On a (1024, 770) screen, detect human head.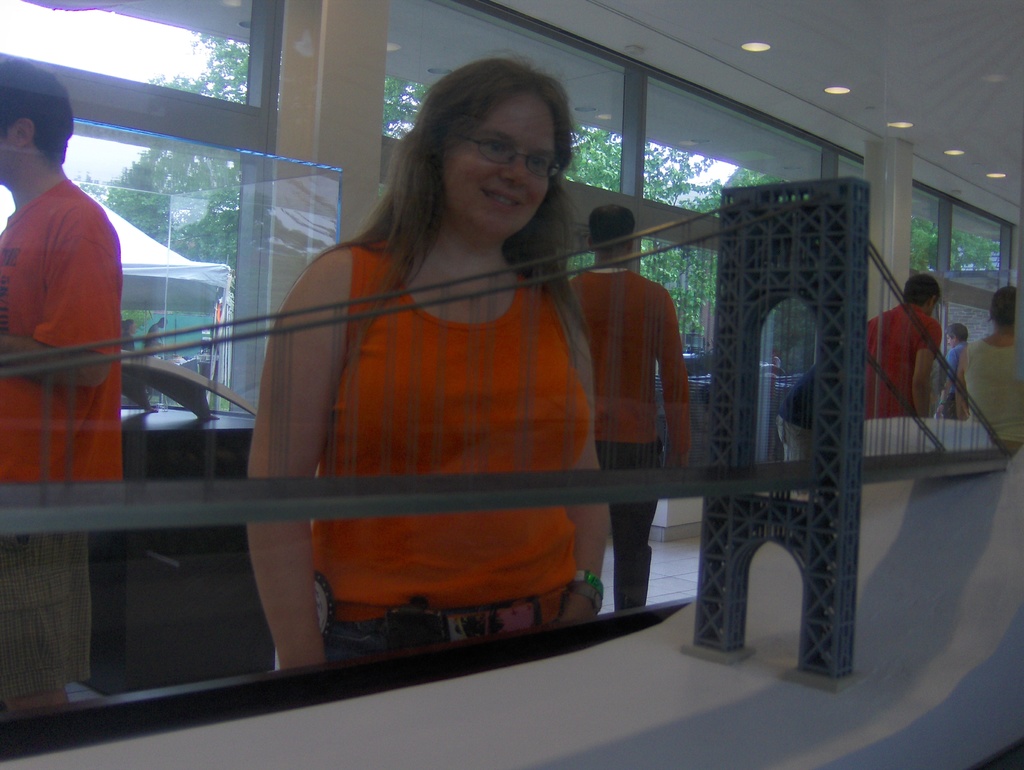
locate(991, 285, 1020, 332).
